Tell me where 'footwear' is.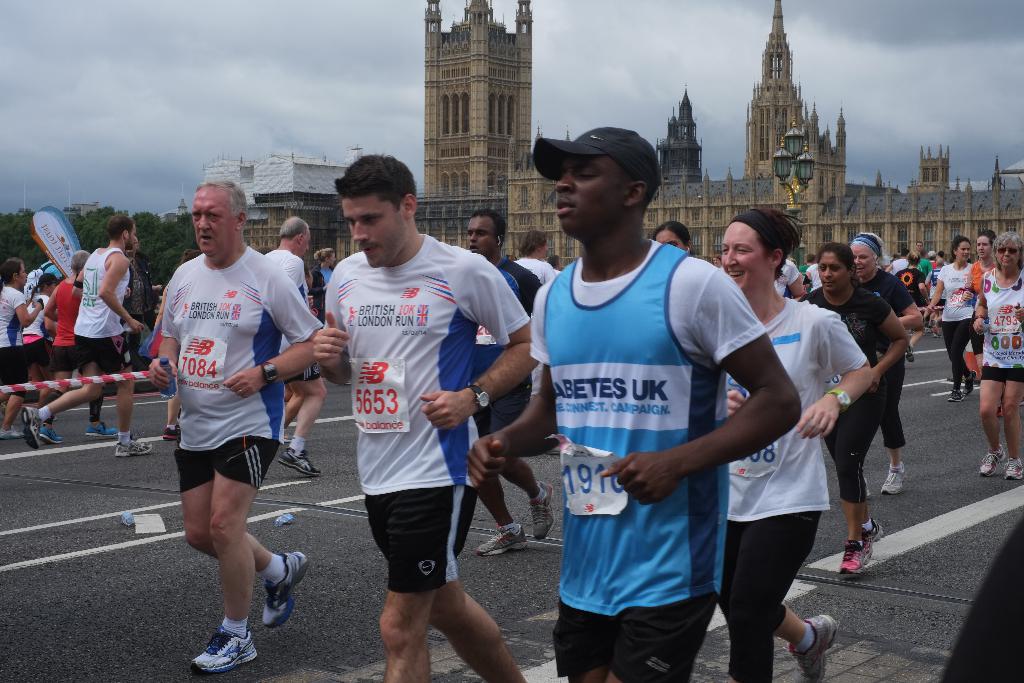
'footwear' is at bbox=[879, 456, 909, 494].
